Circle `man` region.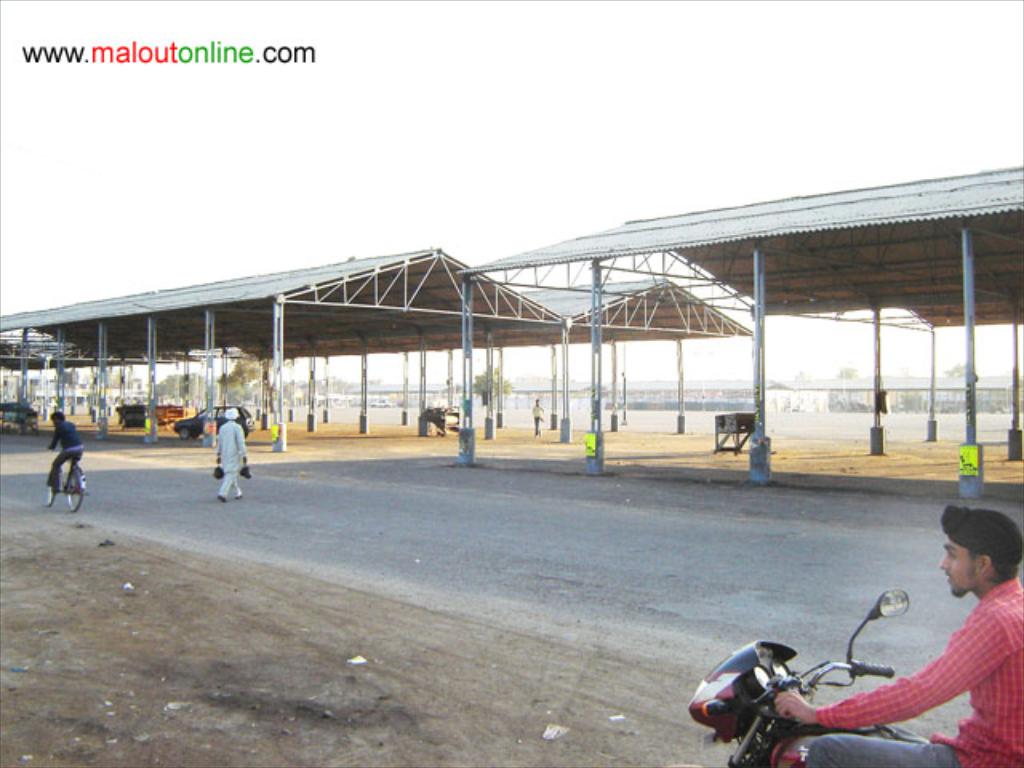
Region: box(205, 406, 248, 499).
